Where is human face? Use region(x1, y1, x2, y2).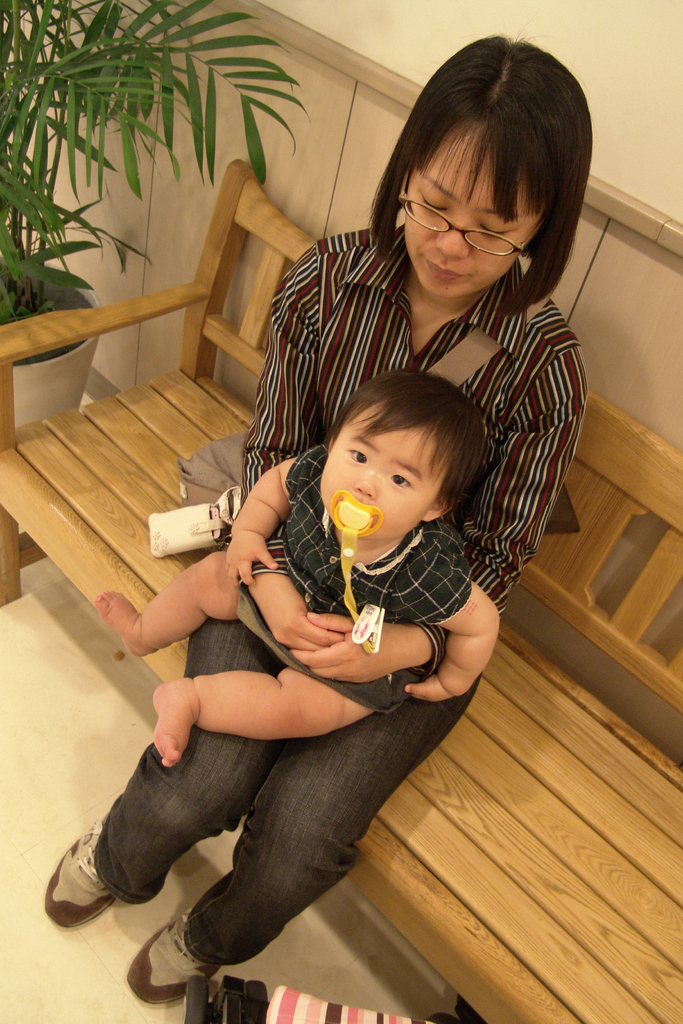
region(324, 404, 438, 541).
